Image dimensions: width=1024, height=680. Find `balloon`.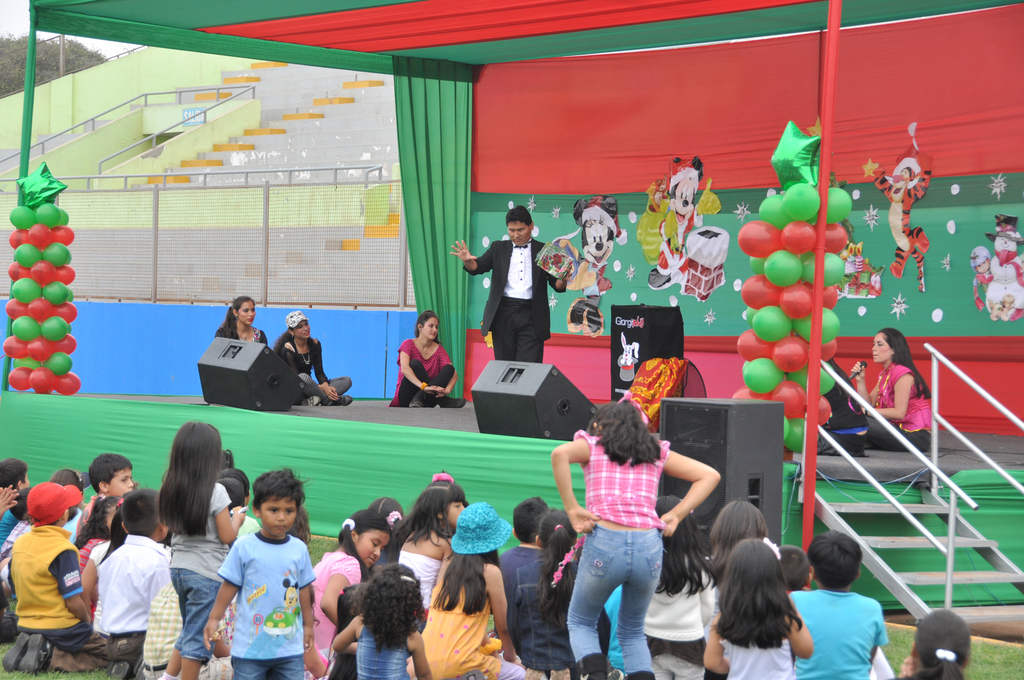
bbox=(4, 336, 30, 358).
